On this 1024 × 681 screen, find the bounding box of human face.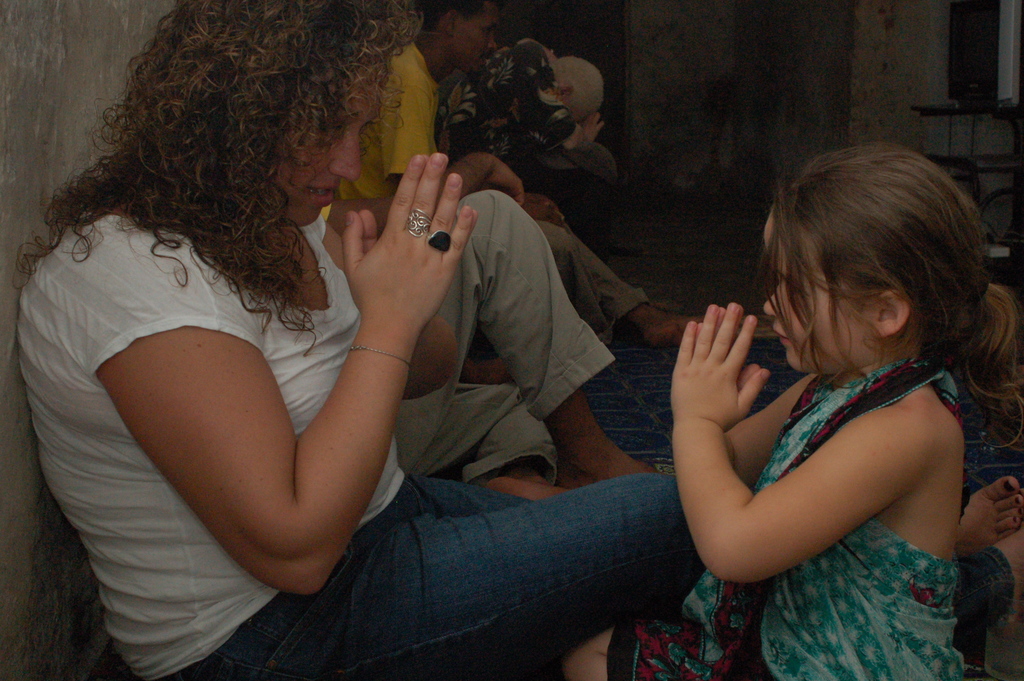
Bounding box: 764:201:874:373.
